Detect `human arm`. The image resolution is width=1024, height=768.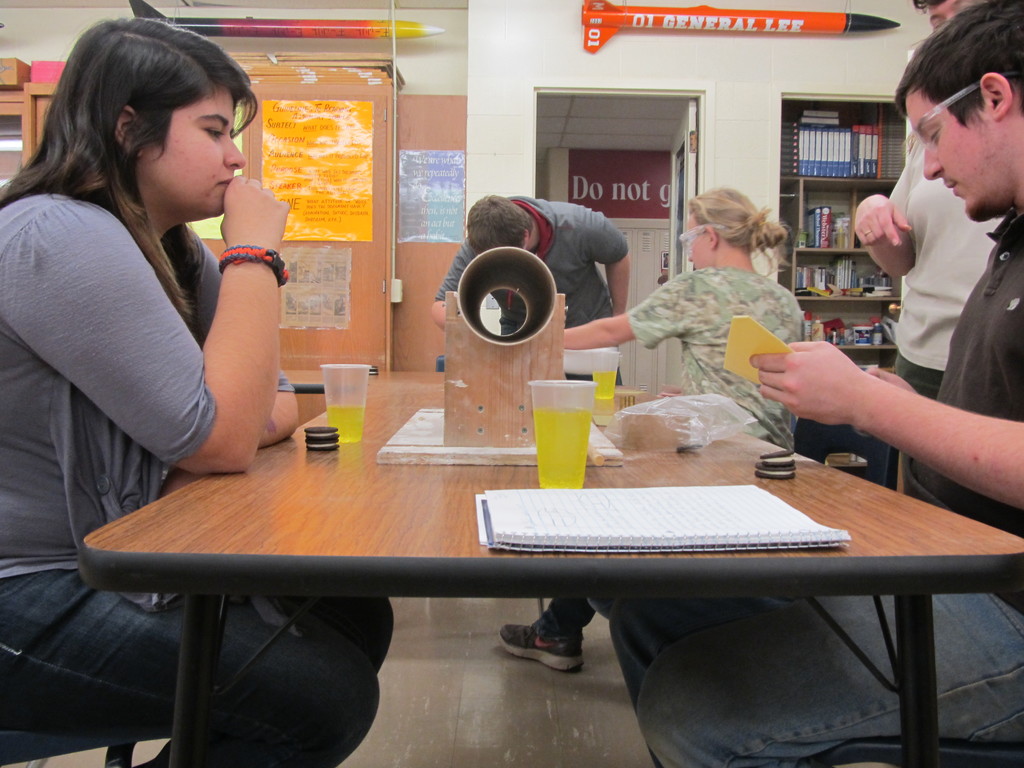
[433, 242, 479, 328].
